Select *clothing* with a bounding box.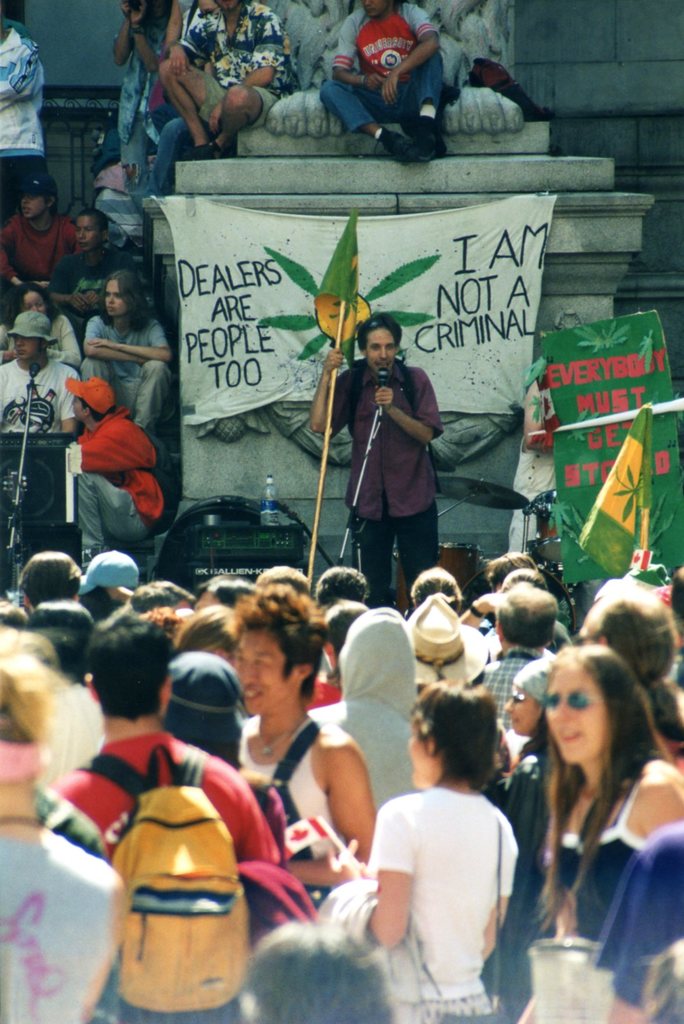
region(325, 783, 500, 1023).
